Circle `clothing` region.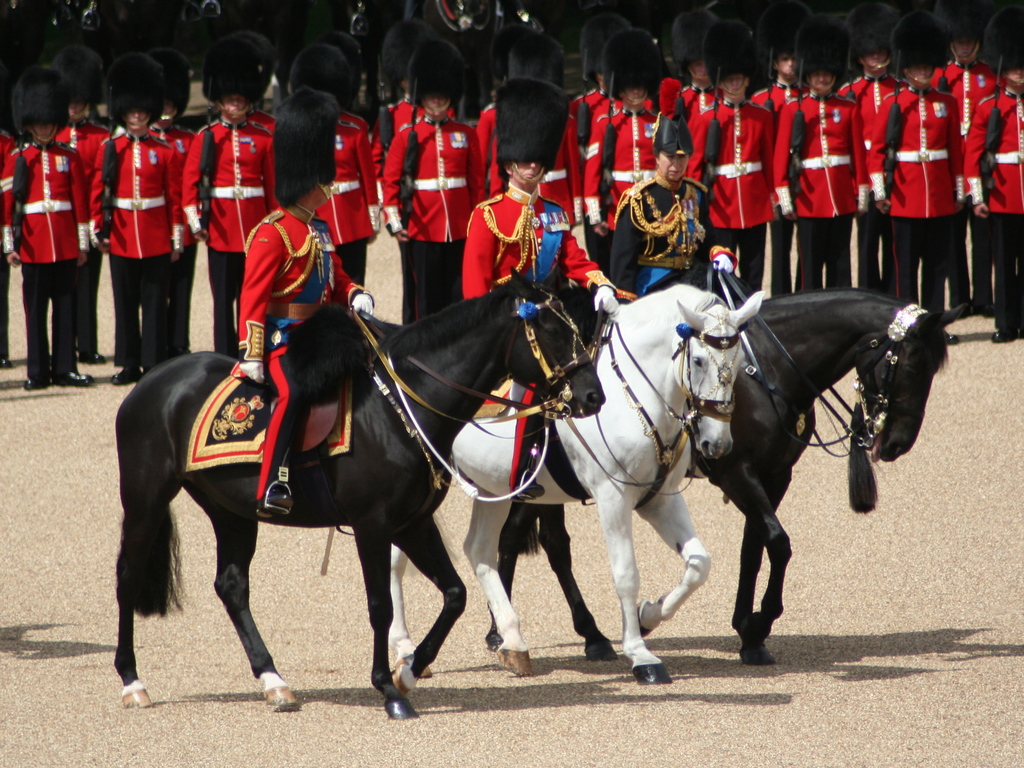
Region: crop(927, 61, 995, 311).
